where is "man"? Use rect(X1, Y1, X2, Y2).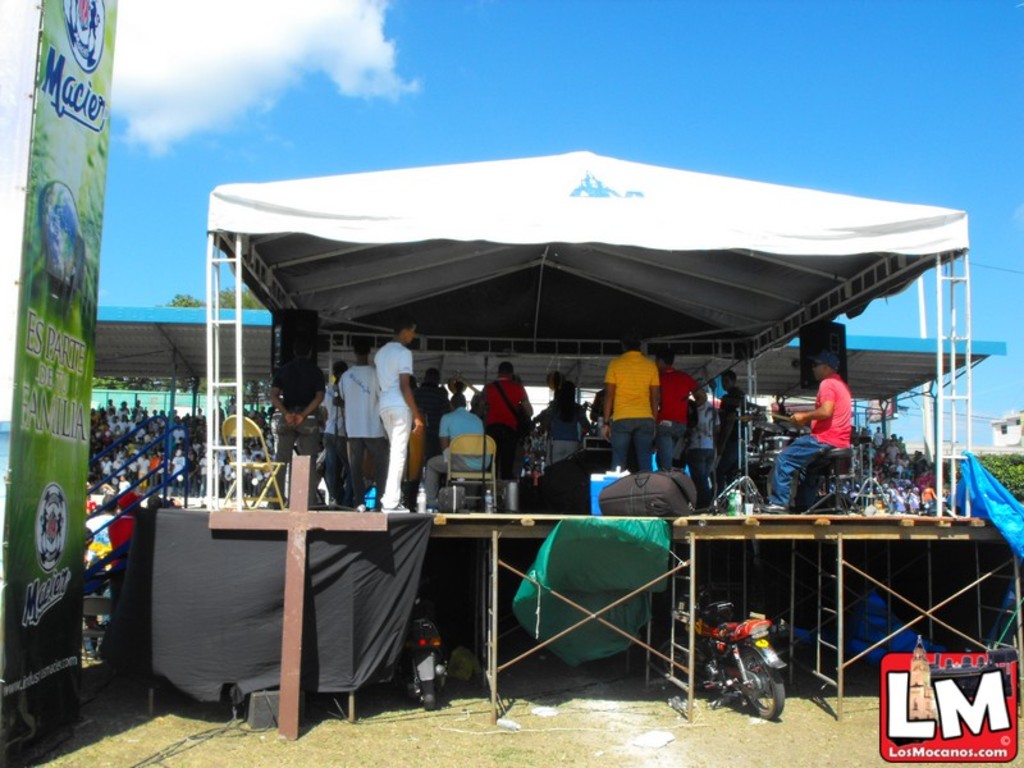
rect(369, 325, 422, 512).
